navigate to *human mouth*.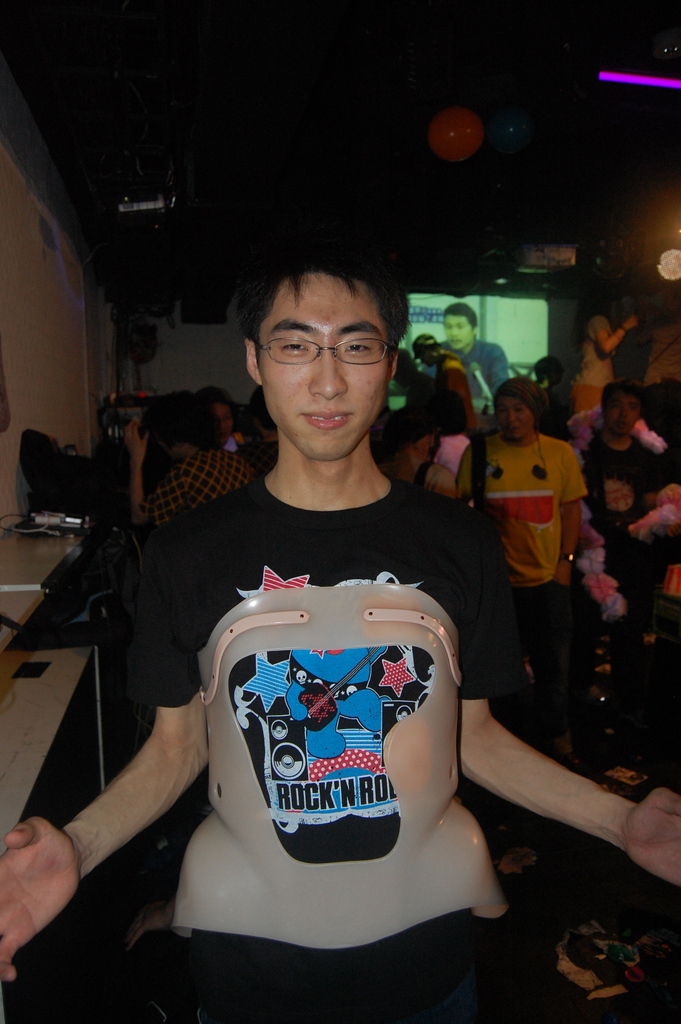
Navigation target: region(300, 412, 352, 431).
